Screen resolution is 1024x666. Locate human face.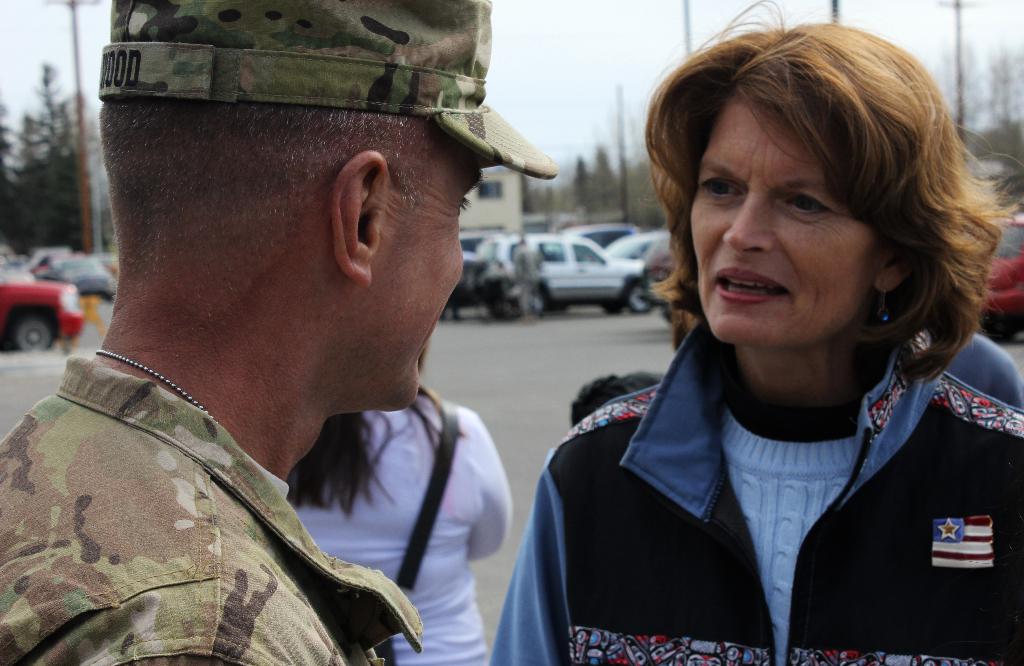
BBox(363, 134, 469, 404).
